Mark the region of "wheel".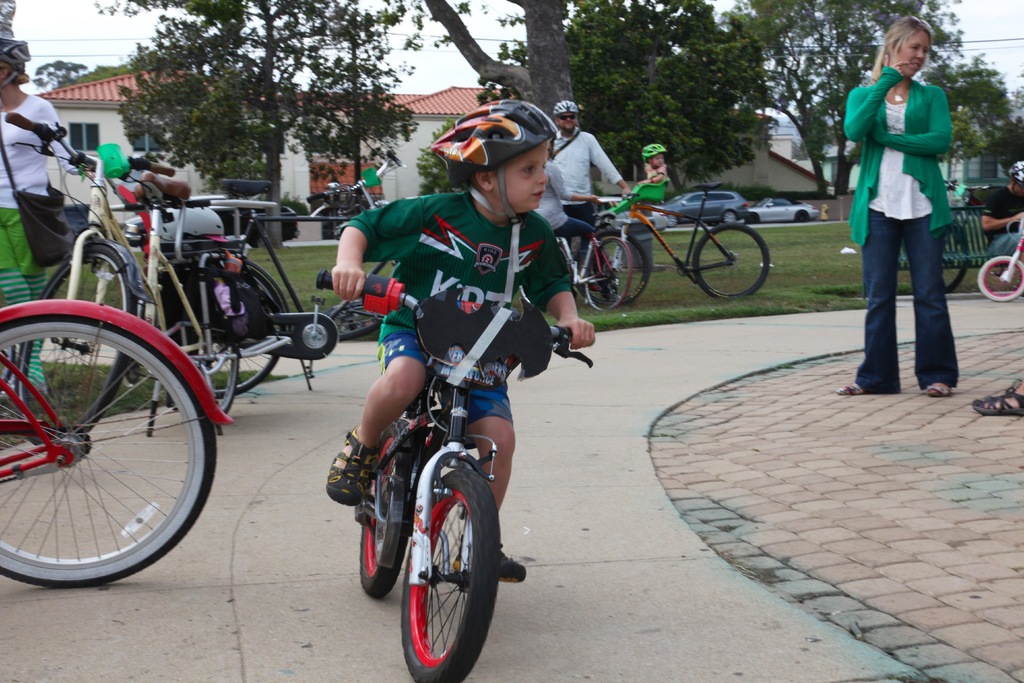
Region: select_region(708, 219, 718, 229).
